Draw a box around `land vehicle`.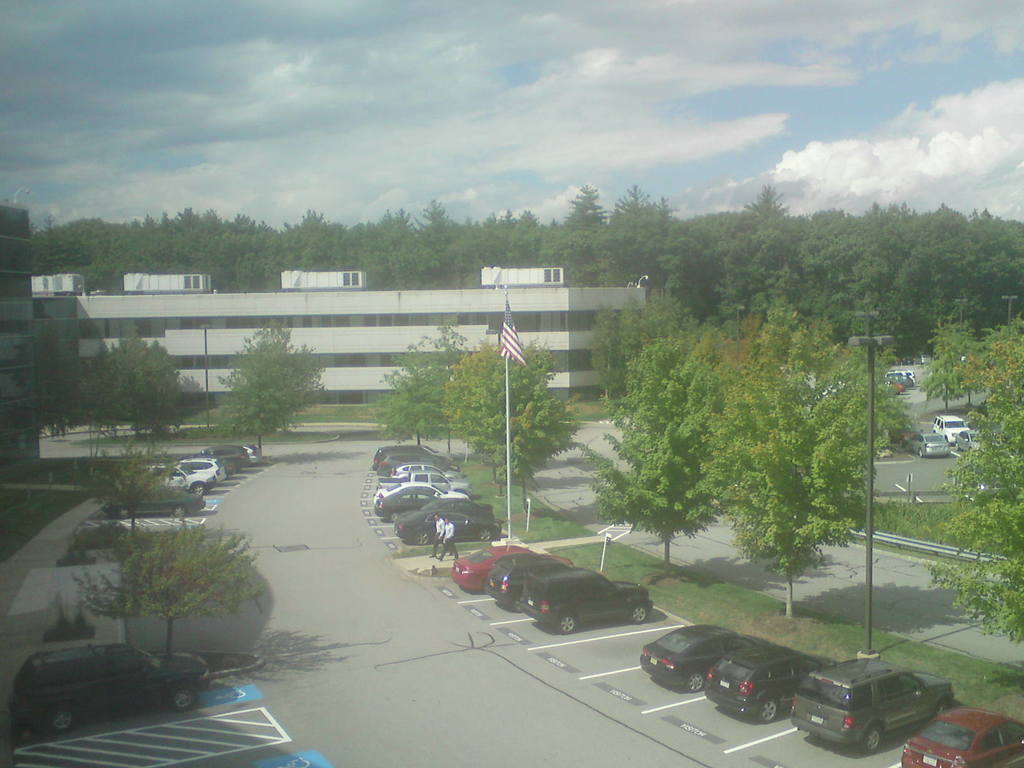
143:465:205:495.
